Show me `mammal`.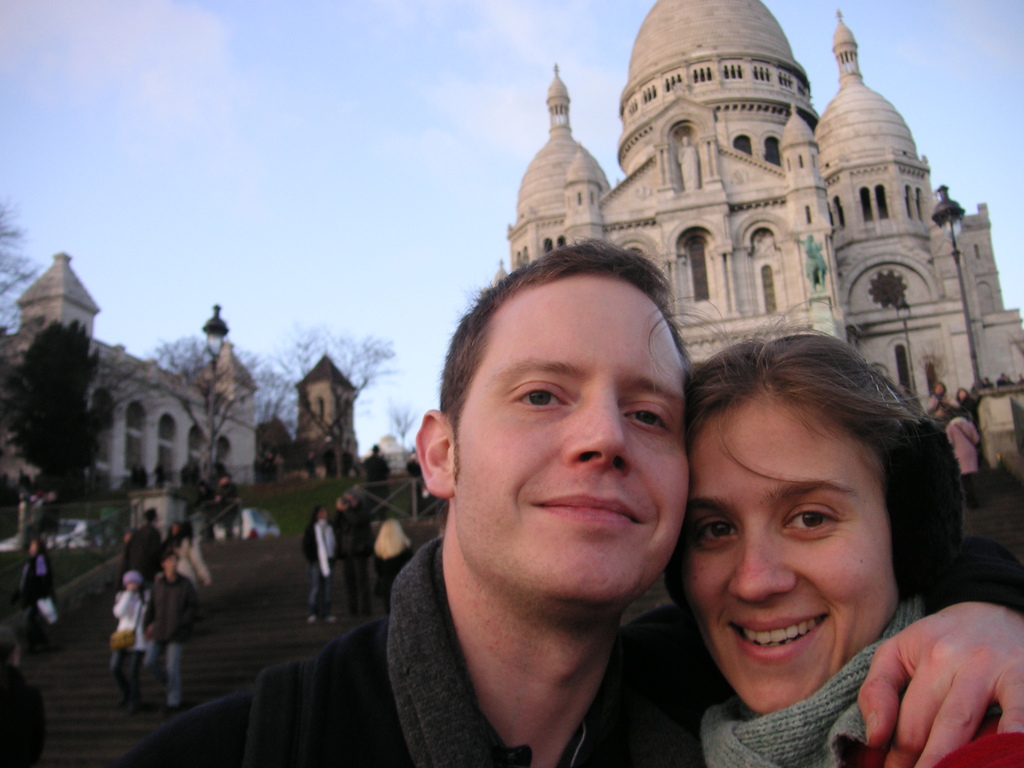
`mammal` is here: region(300, 505, 333, 621).
